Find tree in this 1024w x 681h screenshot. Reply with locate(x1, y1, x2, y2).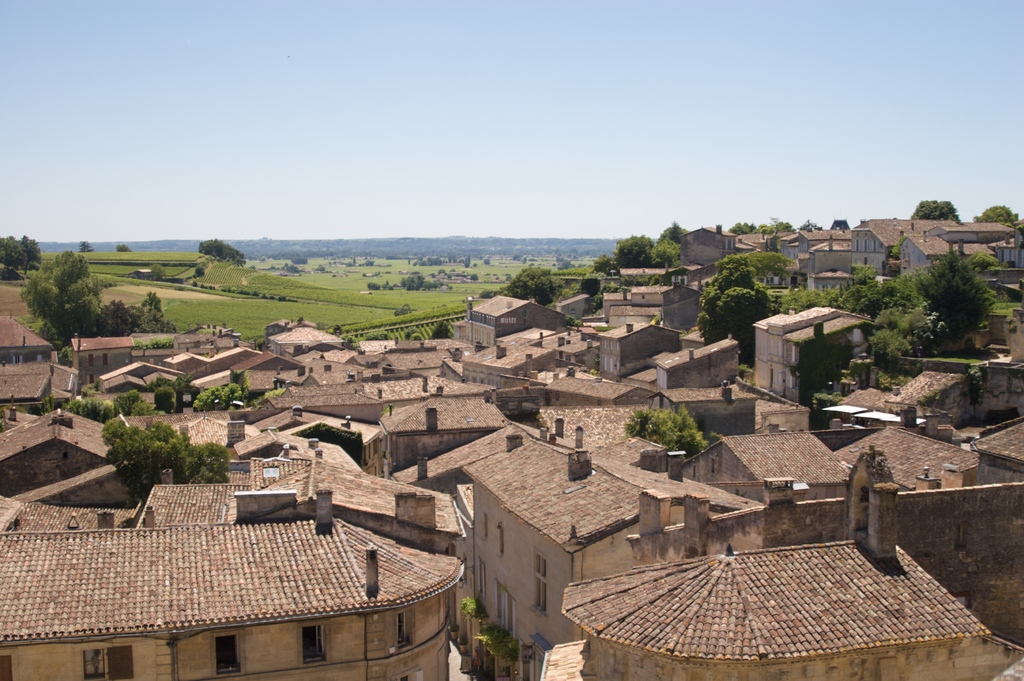
locate(652, 402, 711, 453).
